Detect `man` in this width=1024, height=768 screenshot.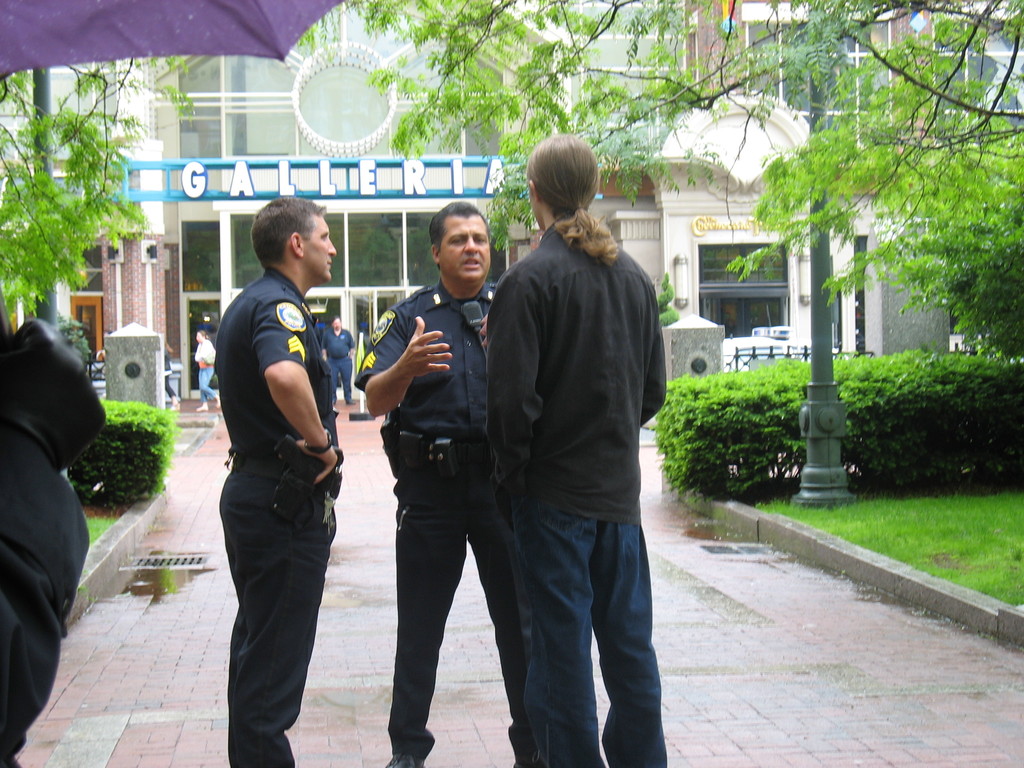
Detection: 315/316/325/348.
